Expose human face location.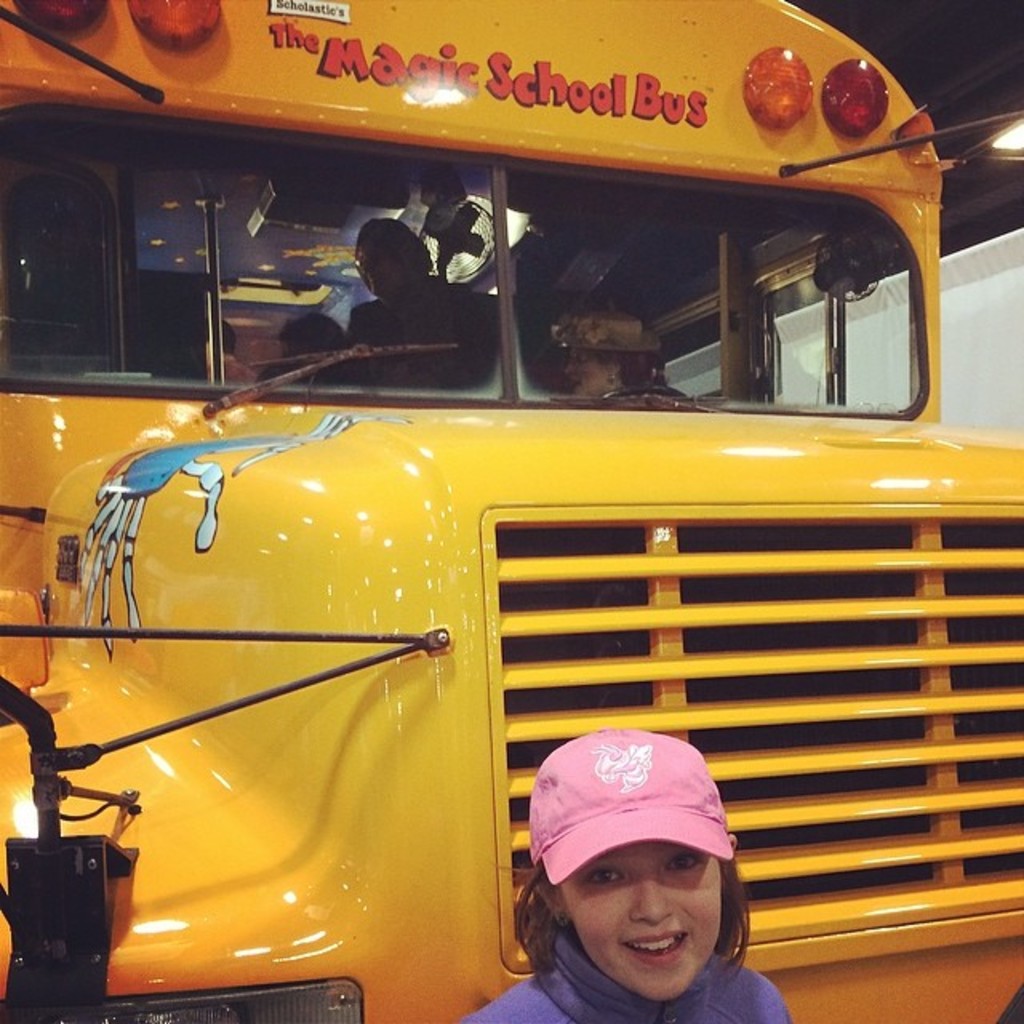
Exposed at {"x1": 568, "y1": 846, "x2": 722, "y2": 994}.
